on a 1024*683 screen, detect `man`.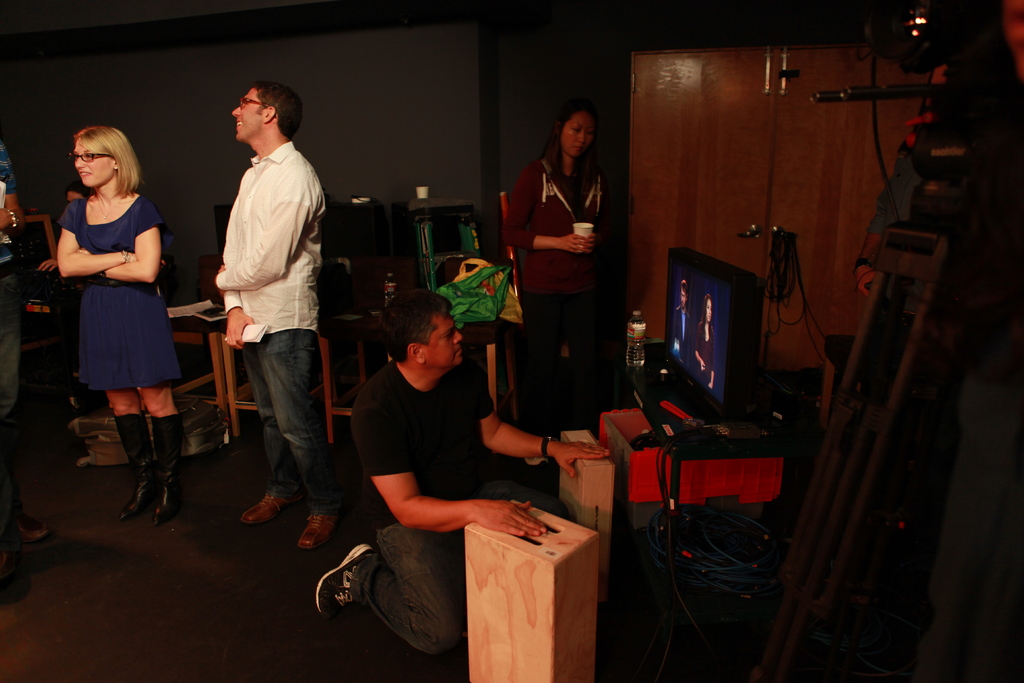
<box>0,143,51,557</box>.
